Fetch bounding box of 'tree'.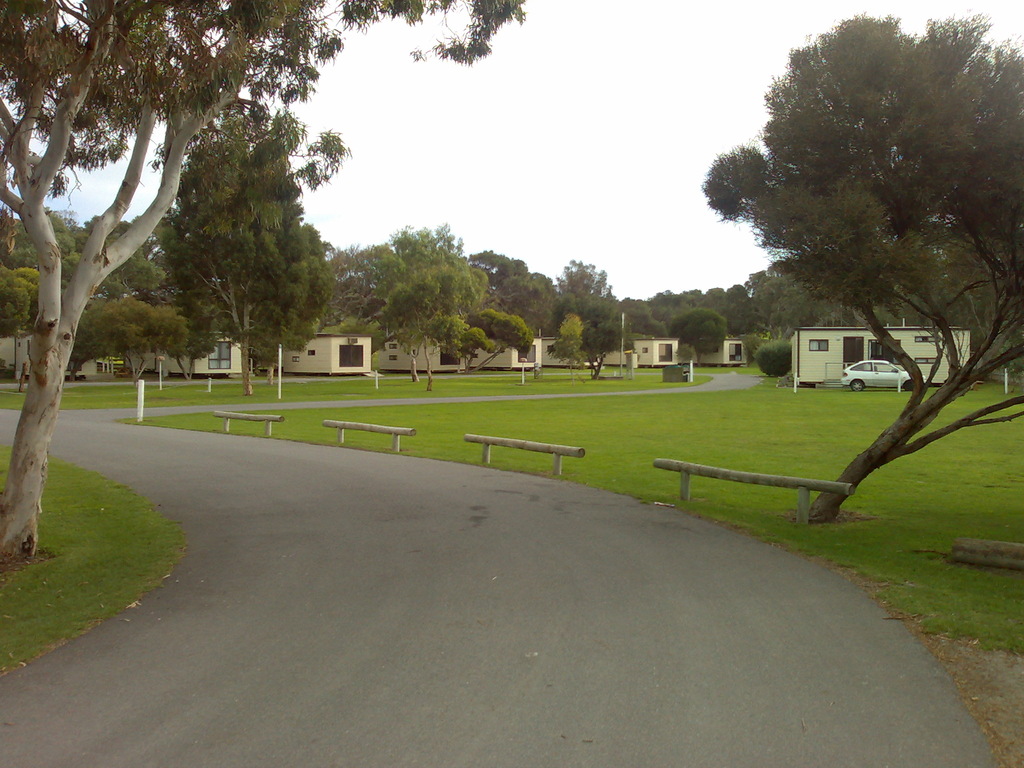
Bbox: bbox=[251, 217, 329, 383].
